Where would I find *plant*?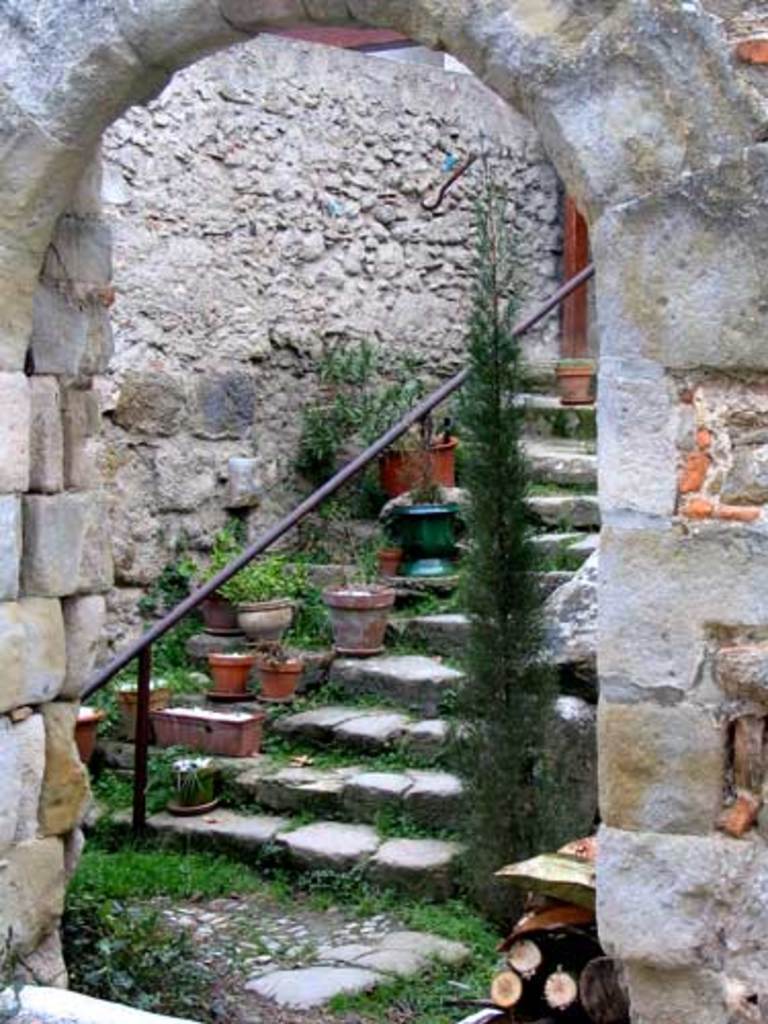
At detection(432, 893, 506, 993).
